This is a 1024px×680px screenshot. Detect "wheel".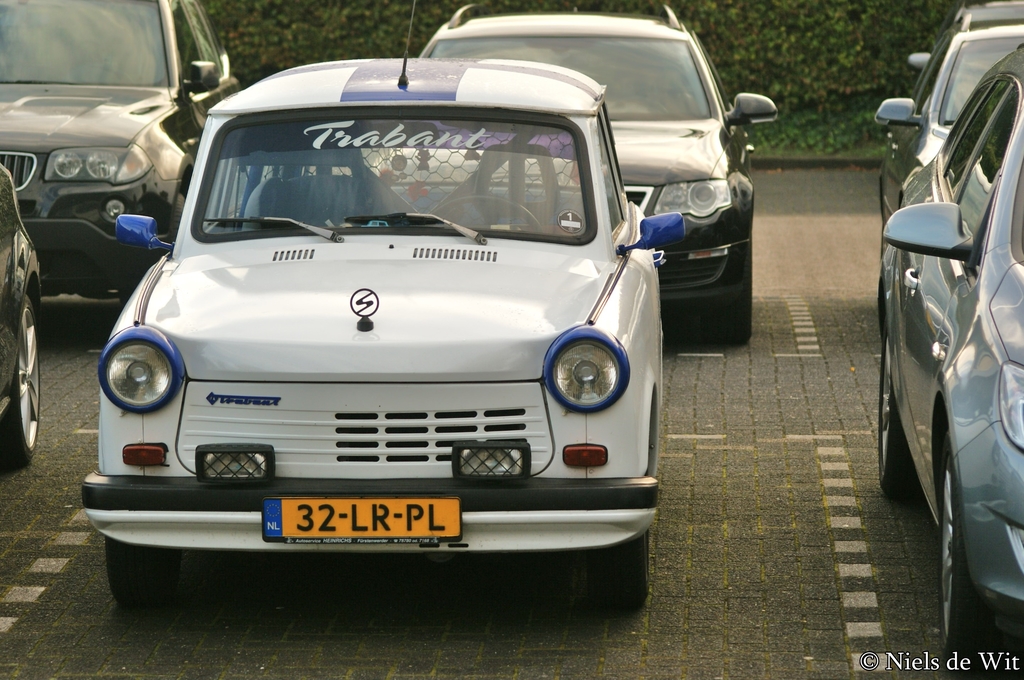
crop(623, 99, 668, 111).
